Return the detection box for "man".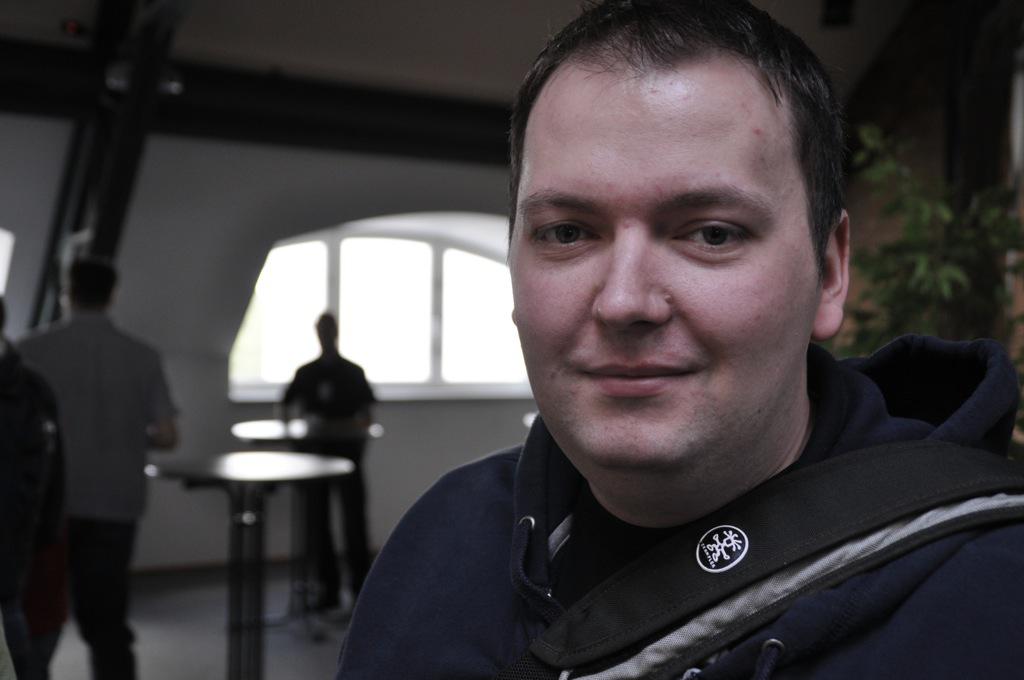
[left=318, top=26, right=1023, bottom=677].
